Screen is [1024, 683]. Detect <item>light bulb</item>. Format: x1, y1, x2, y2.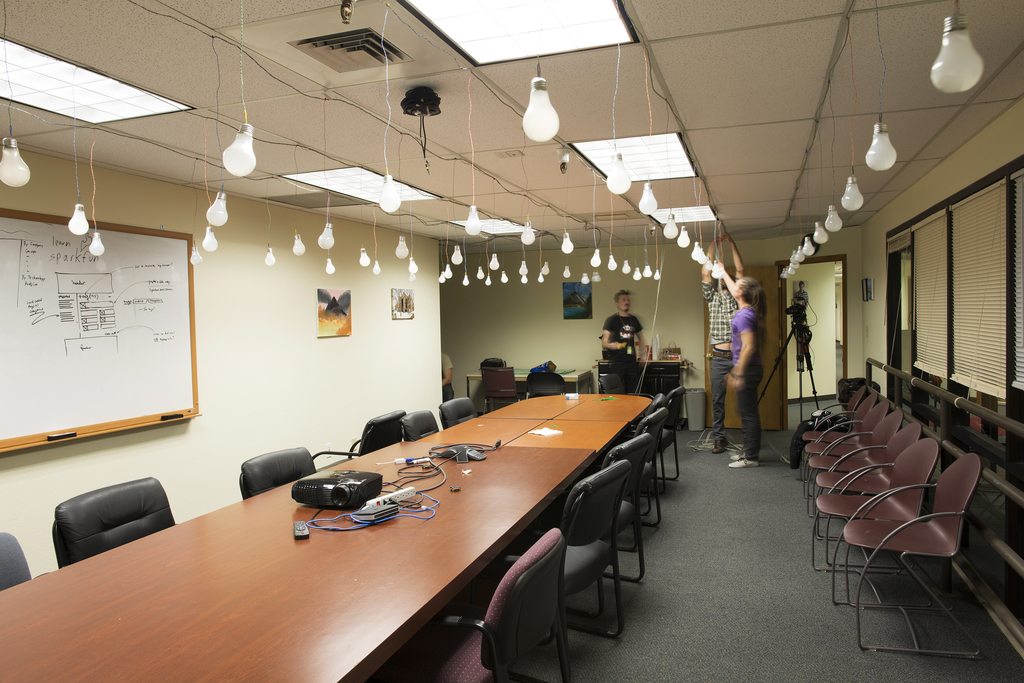
396, 236, 408, 260.
